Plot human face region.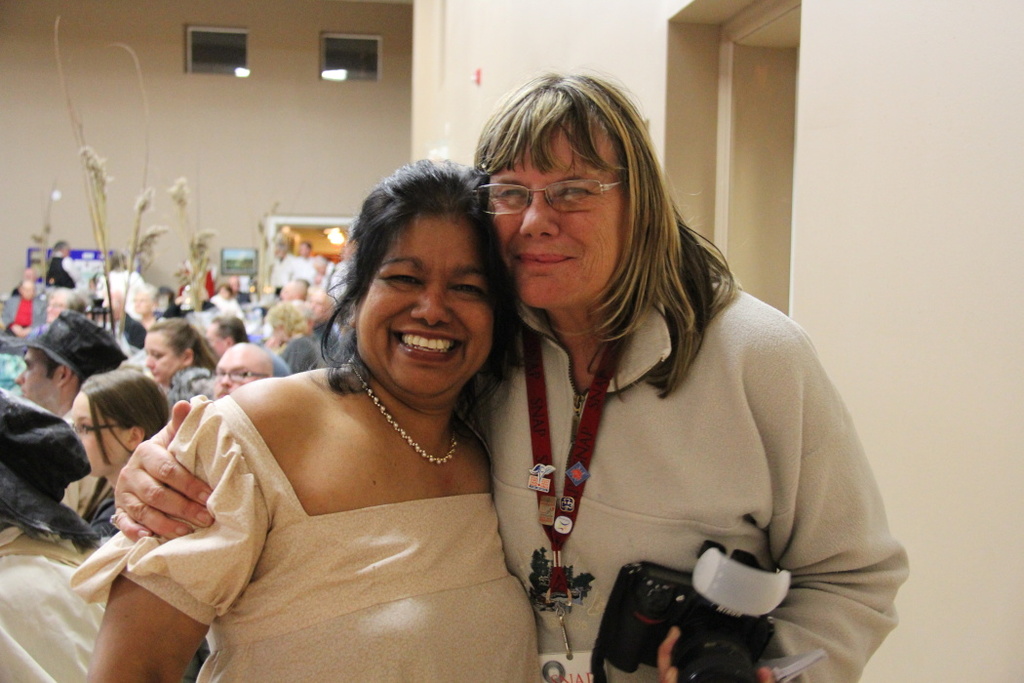
Plotted at 212/349/259/396.
